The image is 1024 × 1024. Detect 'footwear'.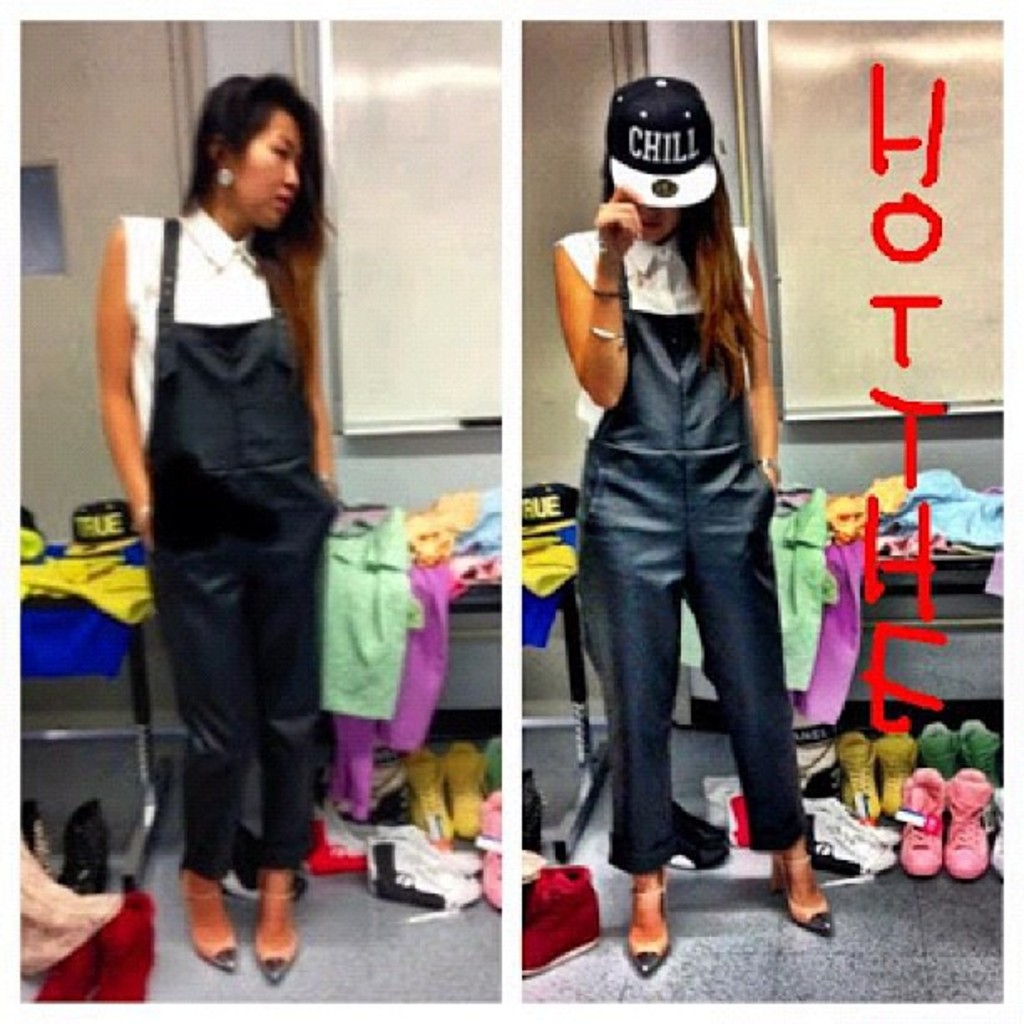
Detection: region(917, 718, 955, 781).
